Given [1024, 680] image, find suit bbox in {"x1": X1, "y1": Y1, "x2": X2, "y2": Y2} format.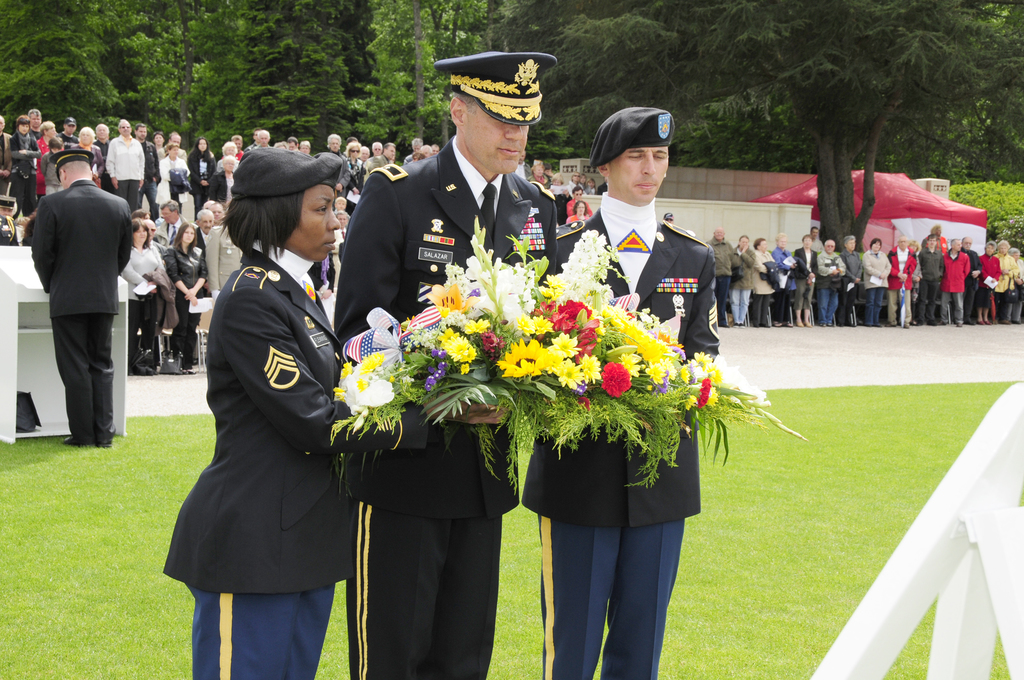
{"x1": 204, "y1": 222, "x2": 245, "y2": 293}.
